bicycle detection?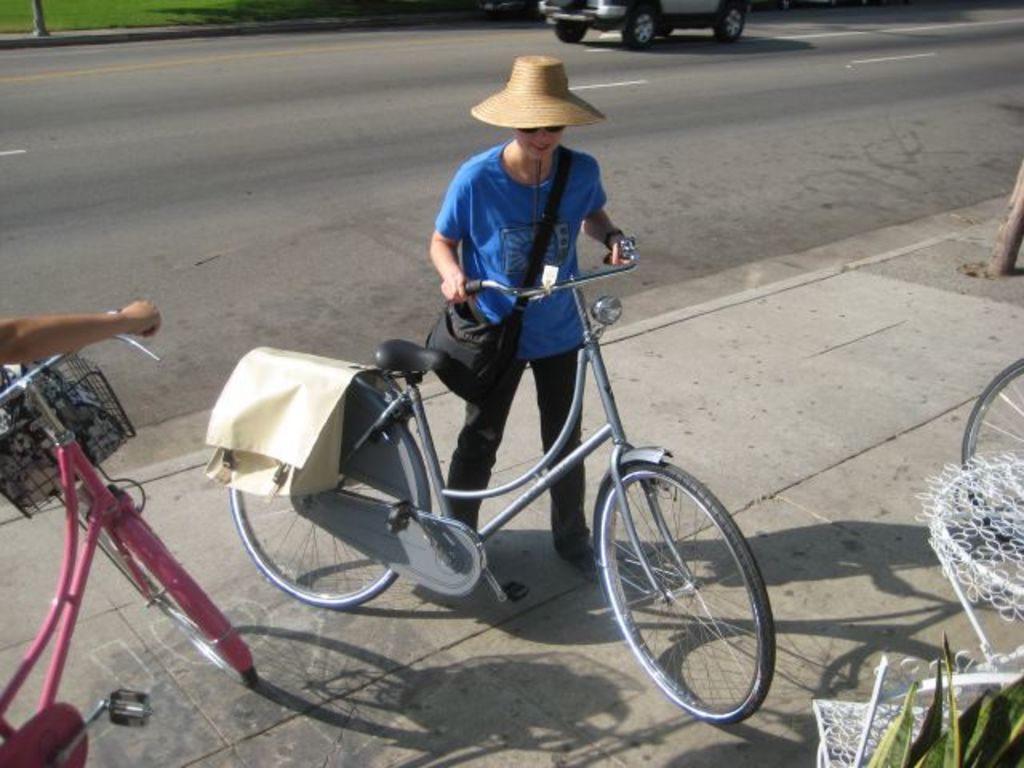
crop(962, 358, 1022, 566)
